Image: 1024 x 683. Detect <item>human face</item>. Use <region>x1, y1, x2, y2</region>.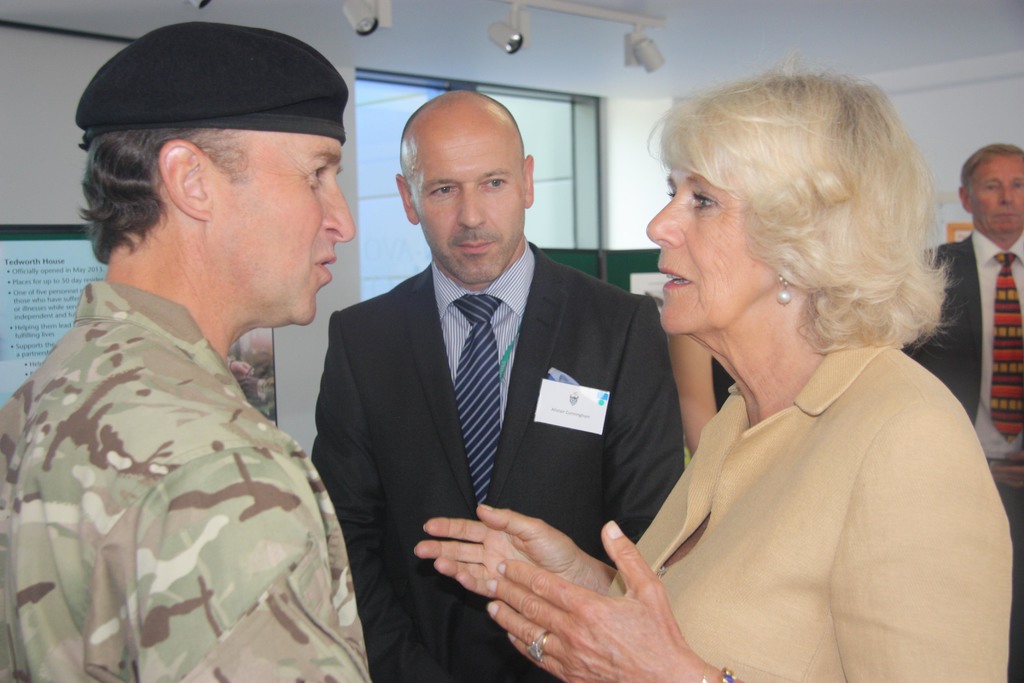
<region>412, 118, 525, 290</region>.
